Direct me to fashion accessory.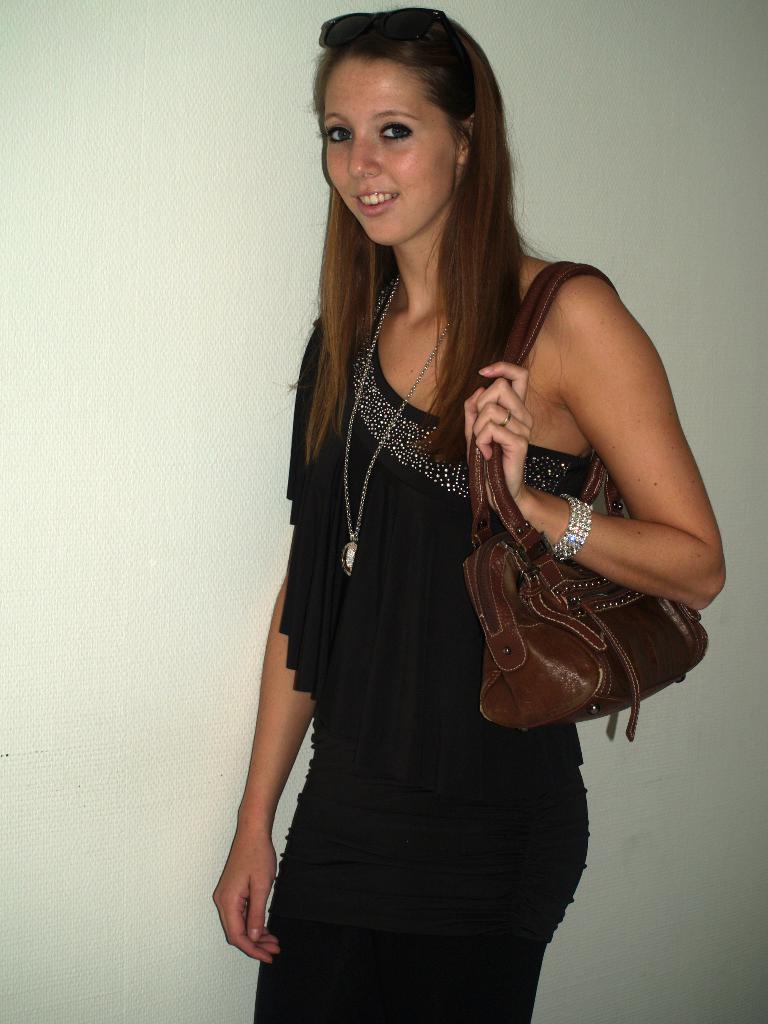
Direction: x1=551 y1=493 x2=593 y2=561.
